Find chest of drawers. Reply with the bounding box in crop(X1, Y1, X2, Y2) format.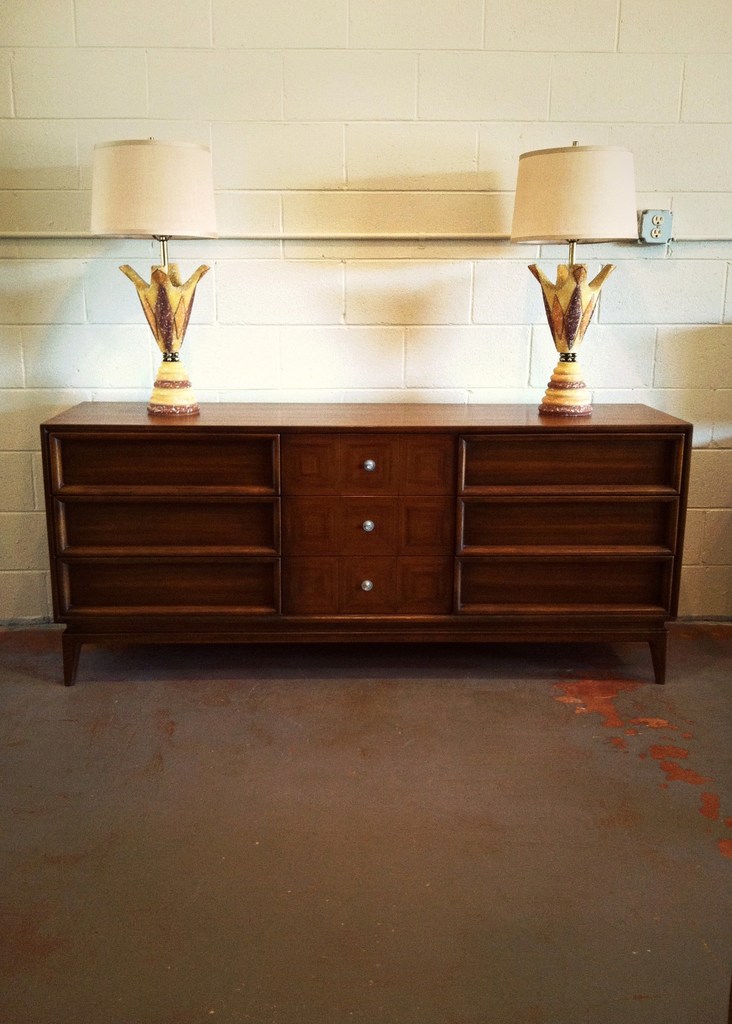
crop(40, 404, 692, 689).
